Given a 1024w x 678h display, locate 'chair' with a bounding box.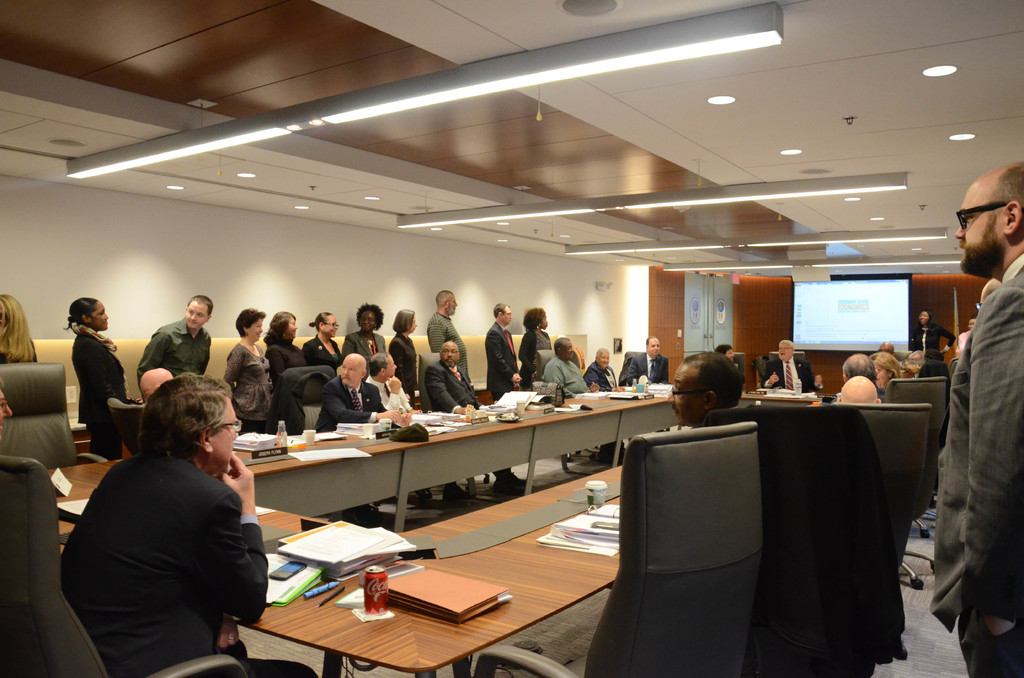
Located: rect(417, 352, 438, 415).
